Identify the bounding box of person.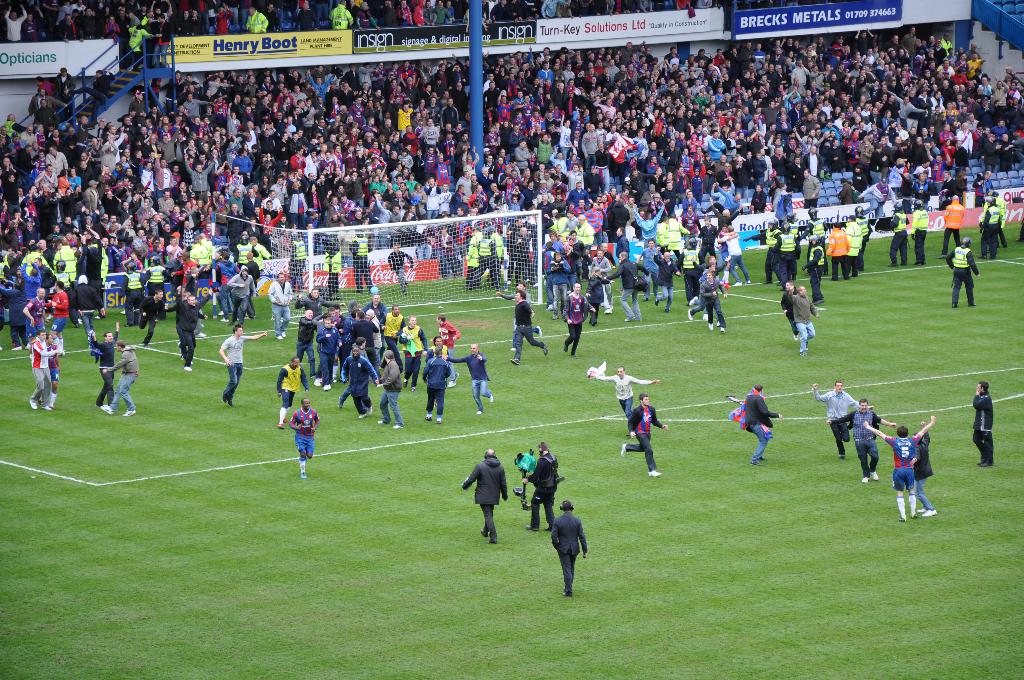
box=[276, 356, 311, 430].
